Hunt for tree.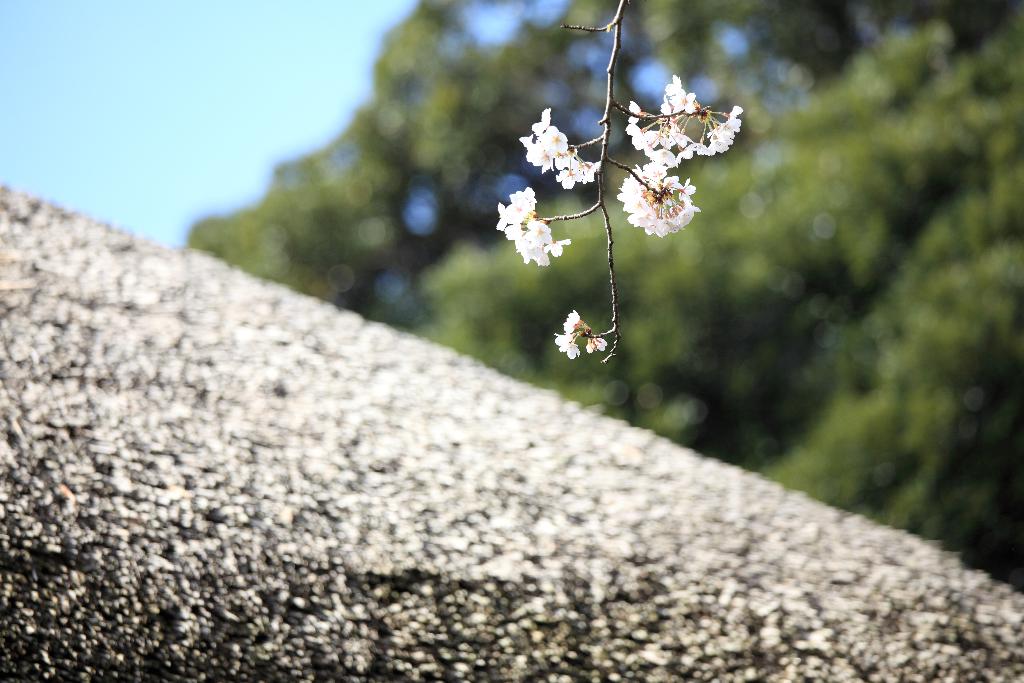
Hunted down at l=490, t=1, r=746, b=366.
